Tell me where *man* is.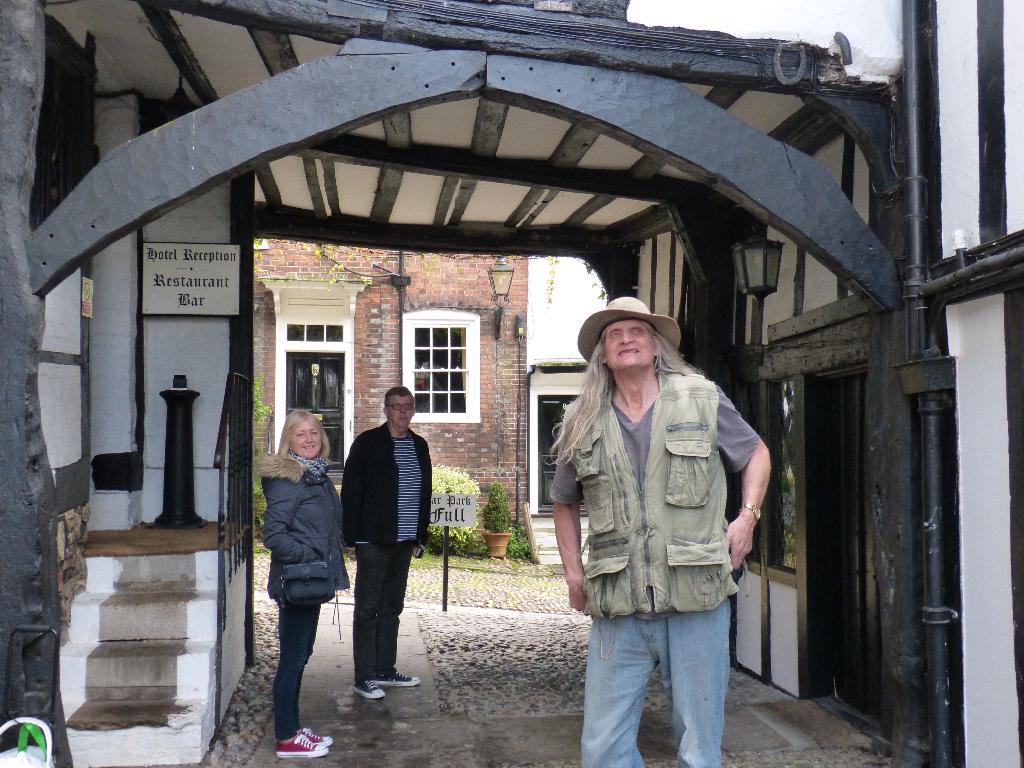
*man* is at (x1=338, y1=388, x2=432, y2=689).
